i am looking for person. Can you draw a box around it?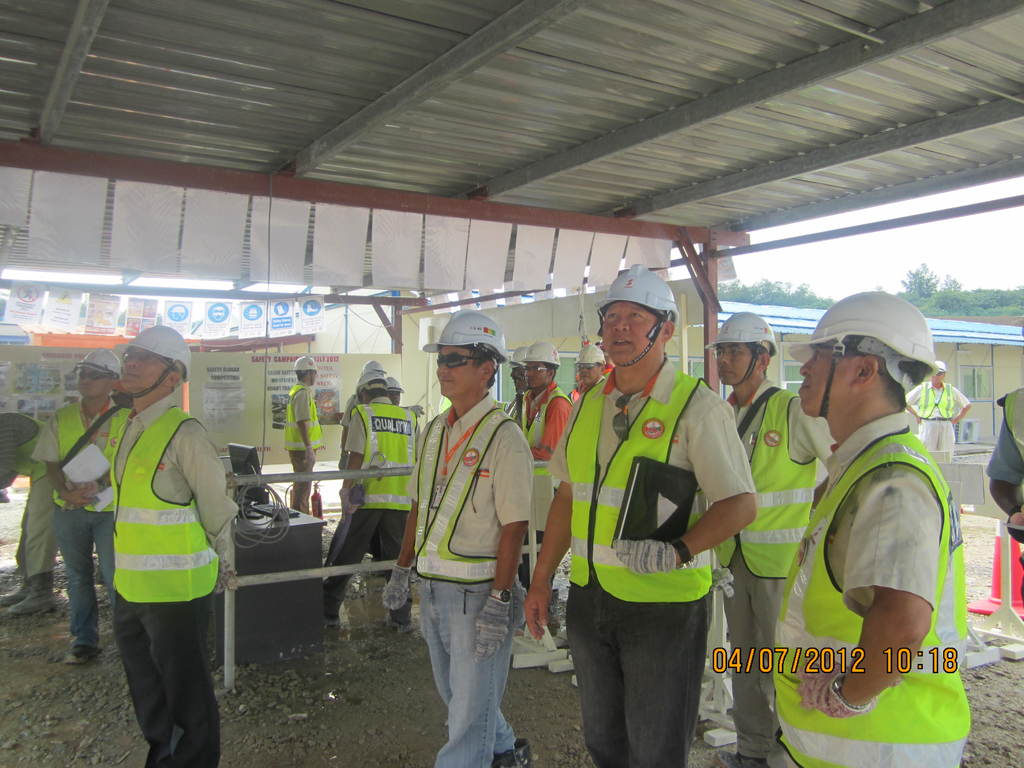
Sure, the bounding box is detection(282, 364, 324, 528).
